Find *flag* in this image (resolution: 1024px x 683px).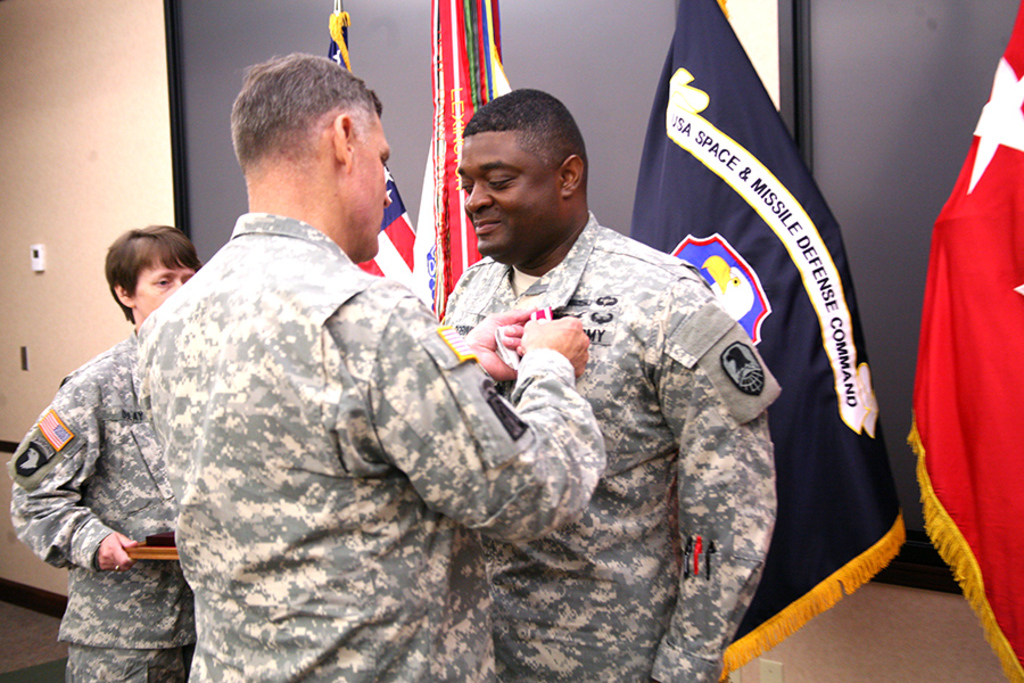
bbox=(421, 0, 518, 315).
